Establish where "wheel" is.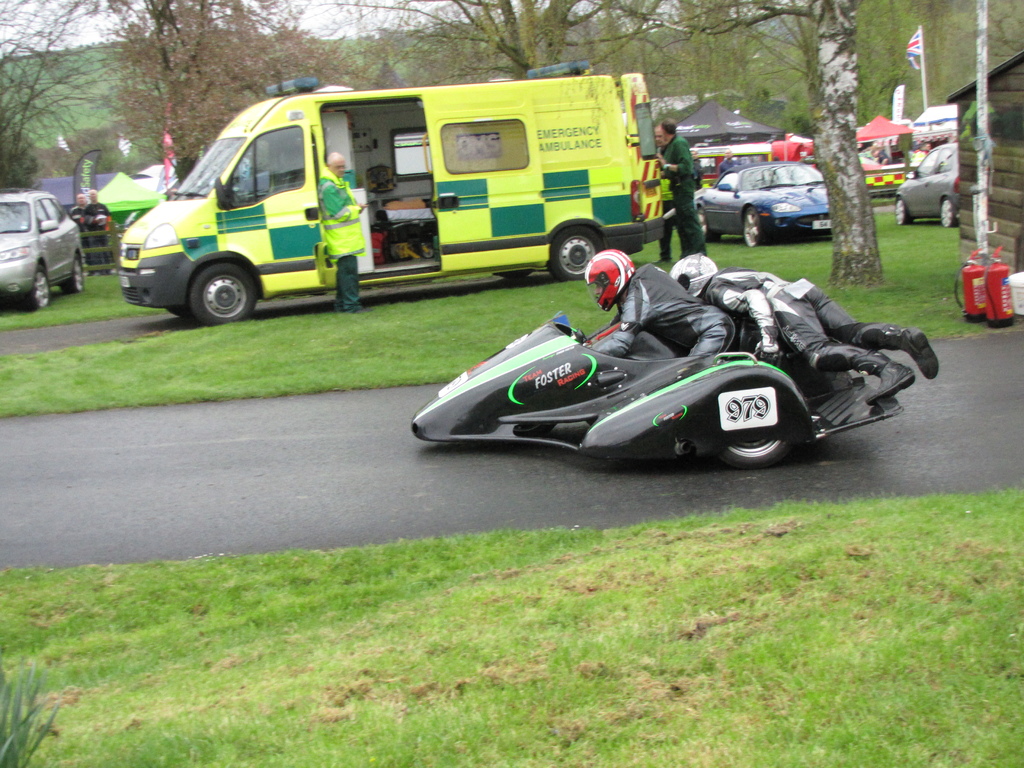
Established at locate(61, 254, 83, 292).
